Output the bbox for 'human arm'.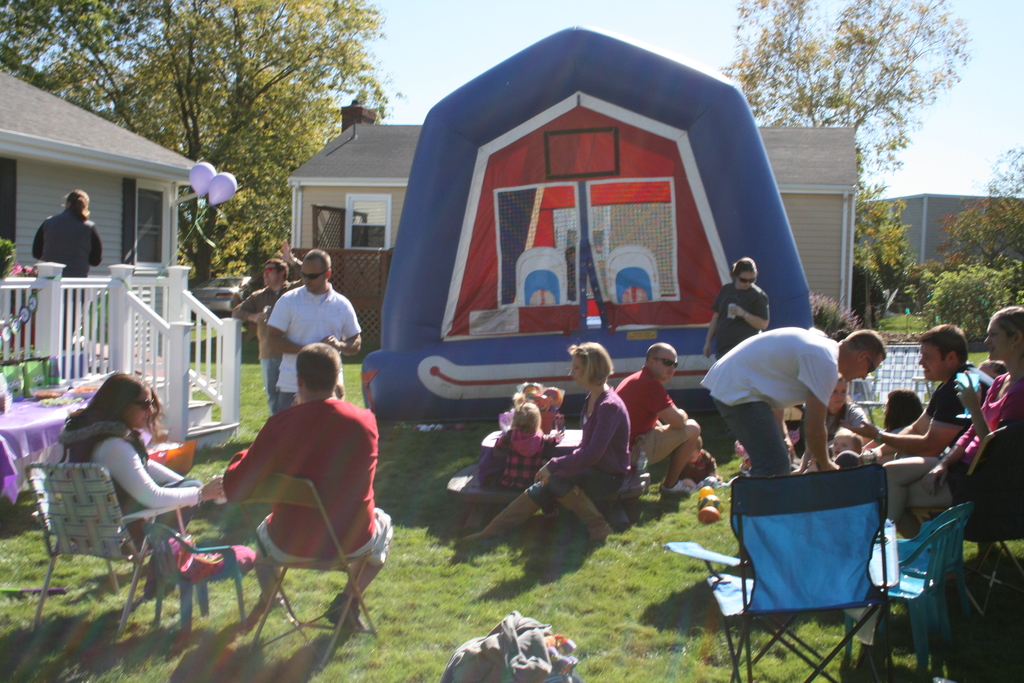
<box>700,282,724,362</box>.
